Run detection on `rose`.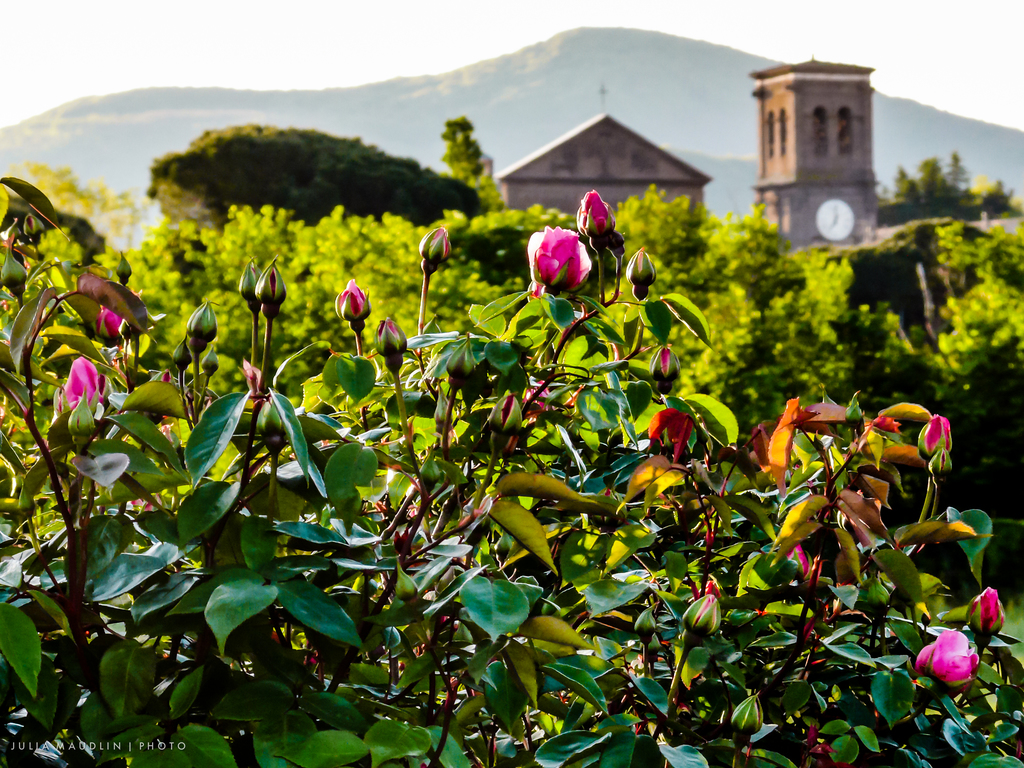
Result: 95, 285, 140, 343.
